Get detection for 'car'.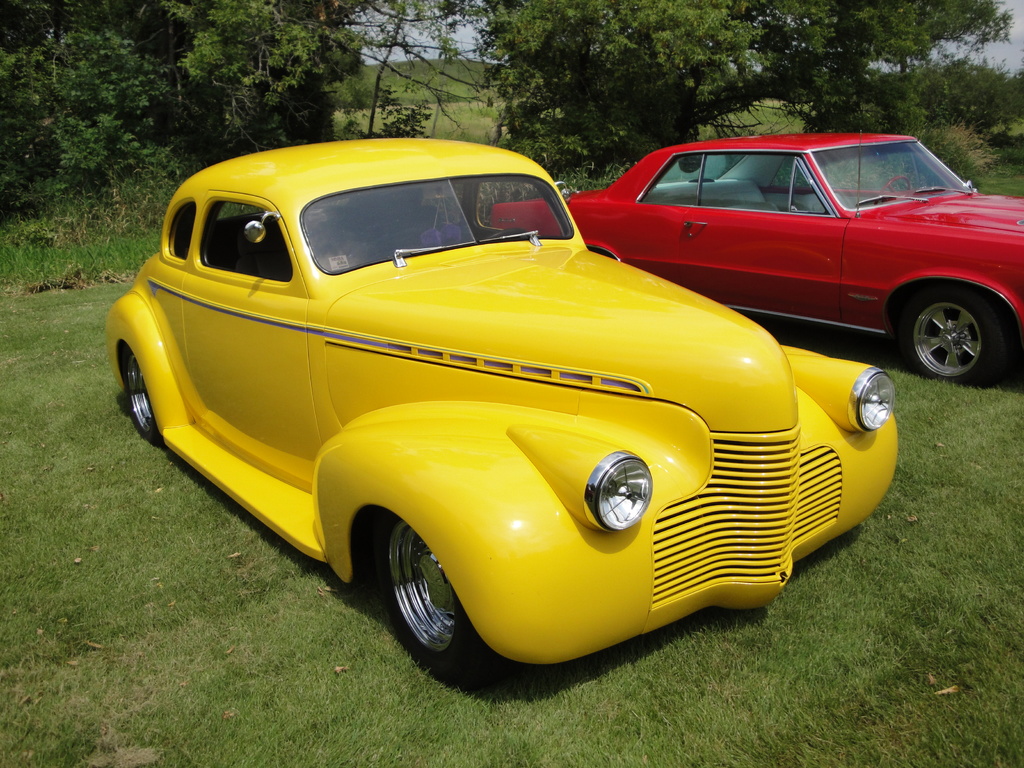
Detection: (left=111, top=136, right=852, bottom=663).
